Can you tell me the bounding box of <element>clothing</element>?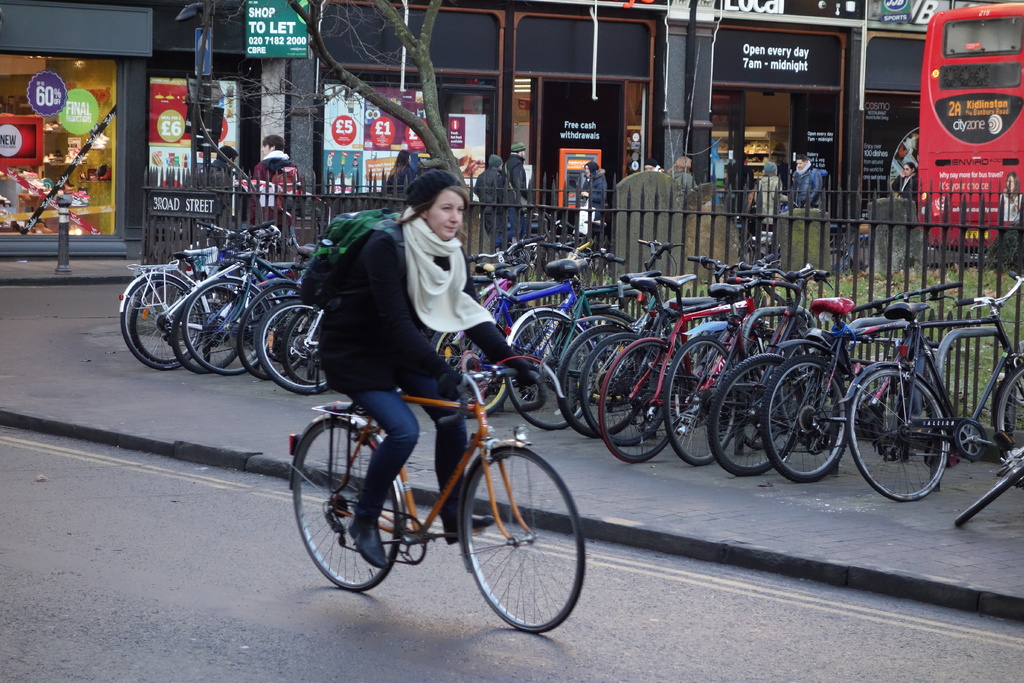
left=477, top=164, right=515, bottom=259.
